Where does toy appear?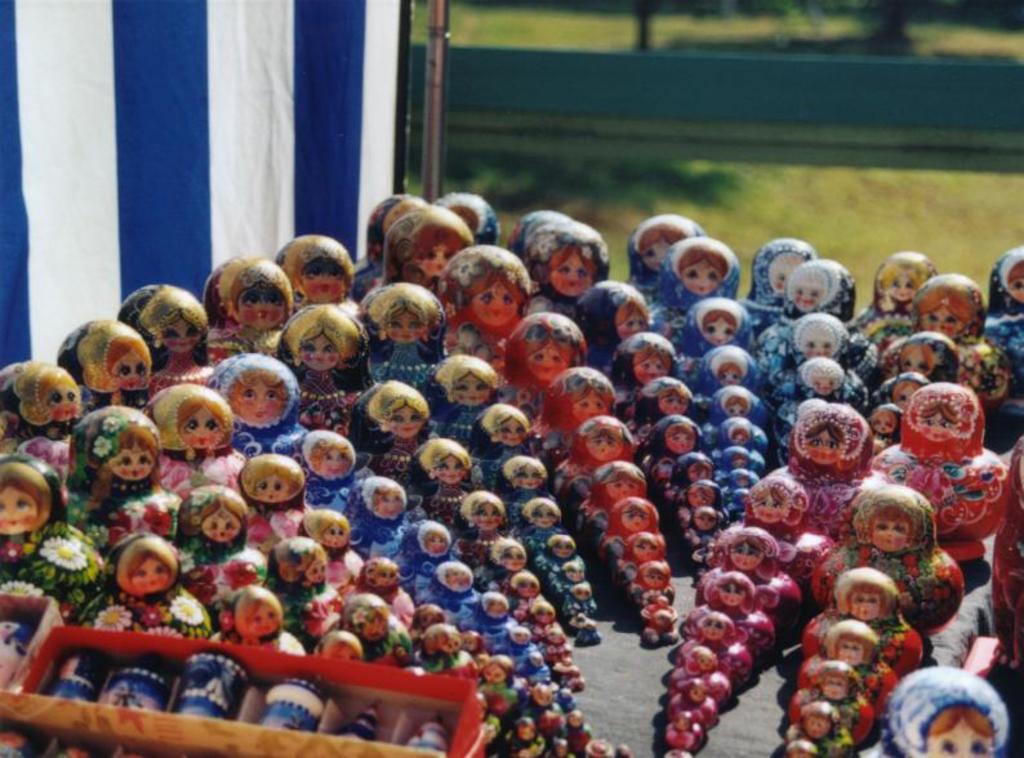
Appears at pyautogui.locateOnScreen(622, 211, 711, 309).
